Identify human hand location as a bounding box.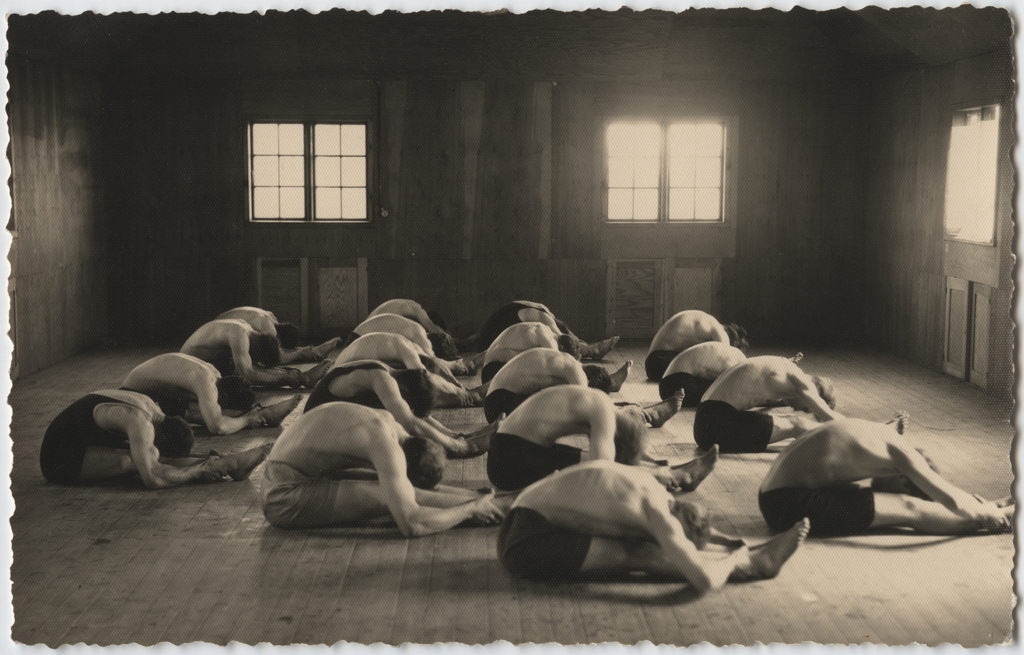
crop(300, 343, 319, 363).
